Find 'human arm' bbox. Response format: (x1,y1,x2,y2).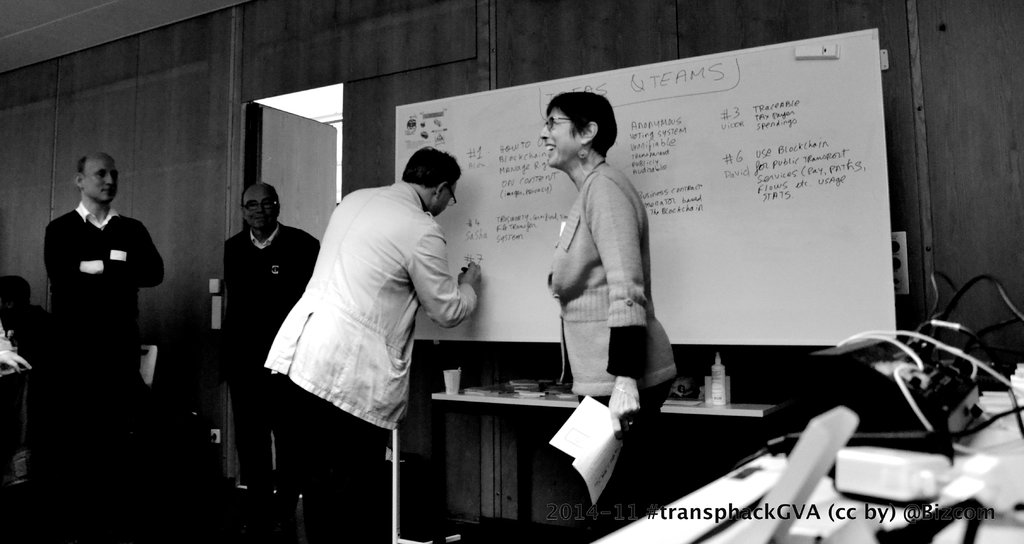
(76,218,166,292).
